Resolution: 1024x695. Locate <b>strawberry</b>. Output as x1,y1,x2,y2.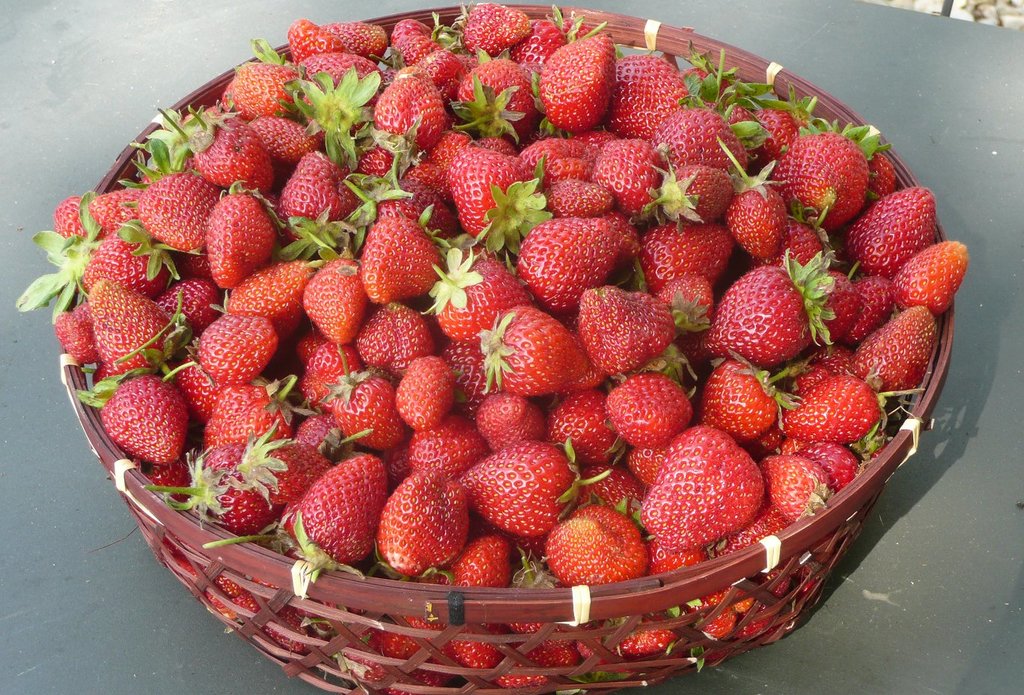
840,270,895,345.
